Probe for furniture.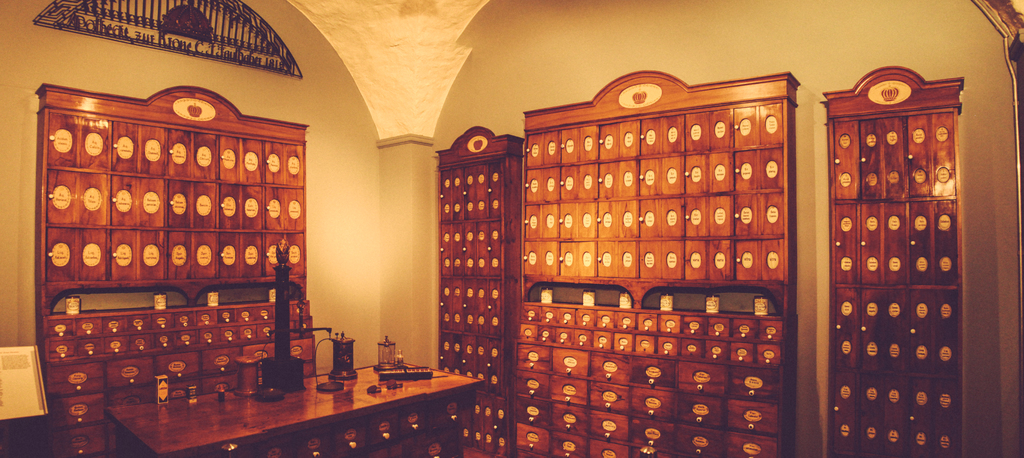
Probe result: 820:65:964:457.
